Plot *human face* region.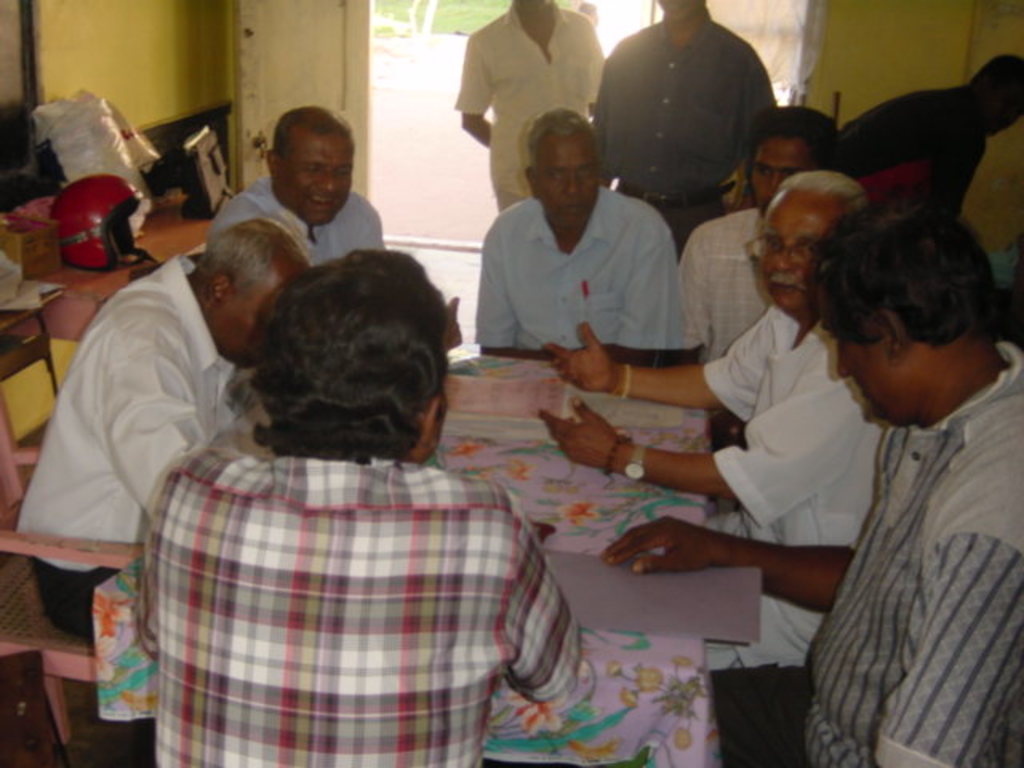
Plotted at {"x1": 766, "y1": 190, "x2": 853, "y2": 318}.
